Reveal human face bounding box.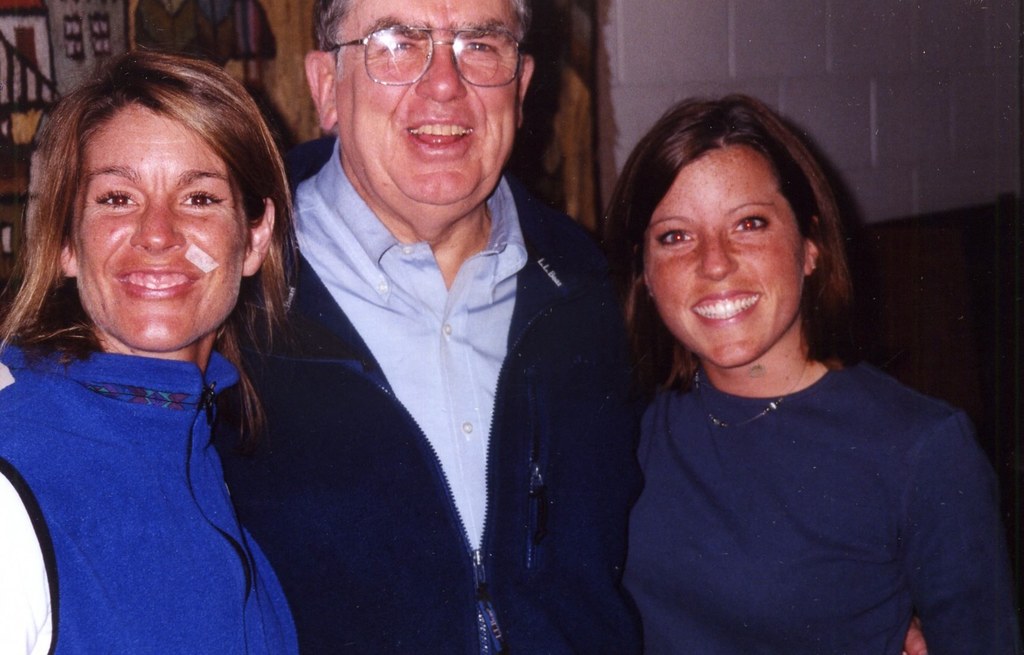
Revealed: pyautogui.locateOnScreen(646, 137, 803, 365).
